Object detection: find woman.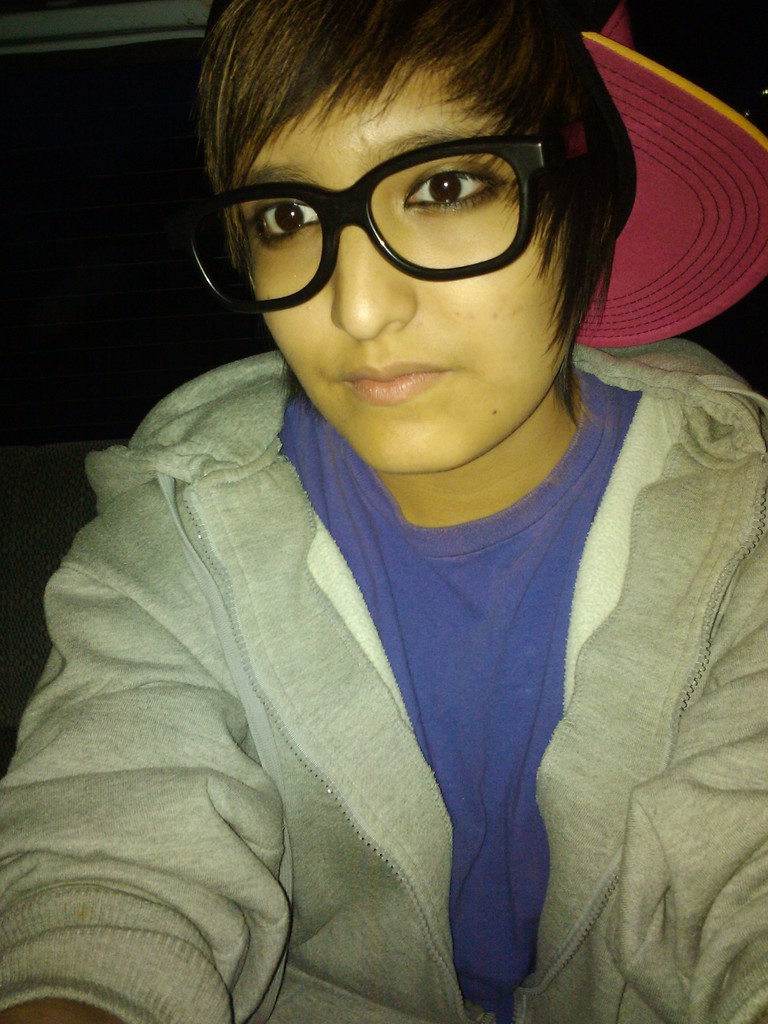
l=24, t=6, r=767, b=977.
